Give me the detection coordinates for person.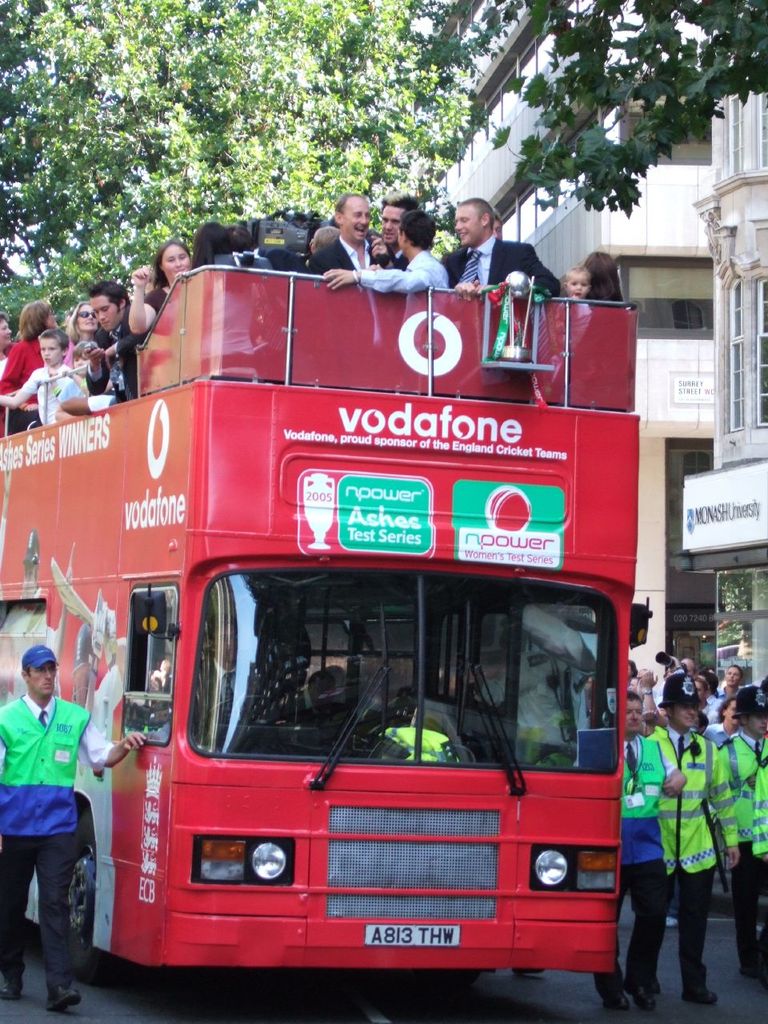
bbox=[5, 650, 138, 995].
